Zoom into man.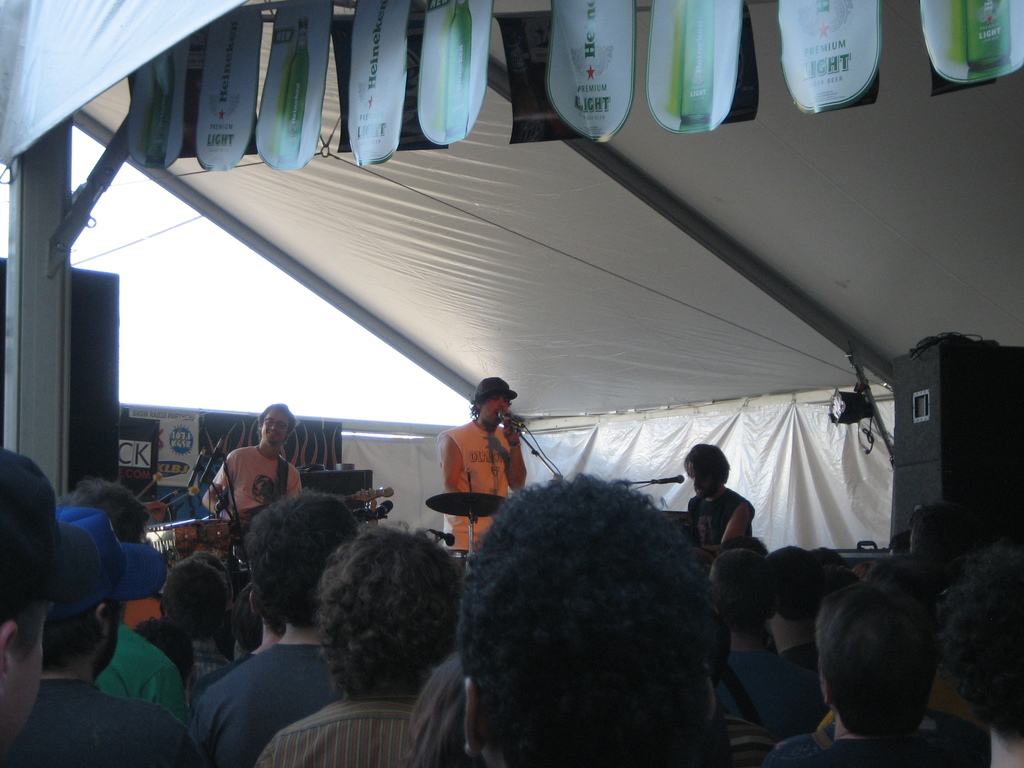
Zoom target: <bbox>0, 438, 211, 767</bbox>.
